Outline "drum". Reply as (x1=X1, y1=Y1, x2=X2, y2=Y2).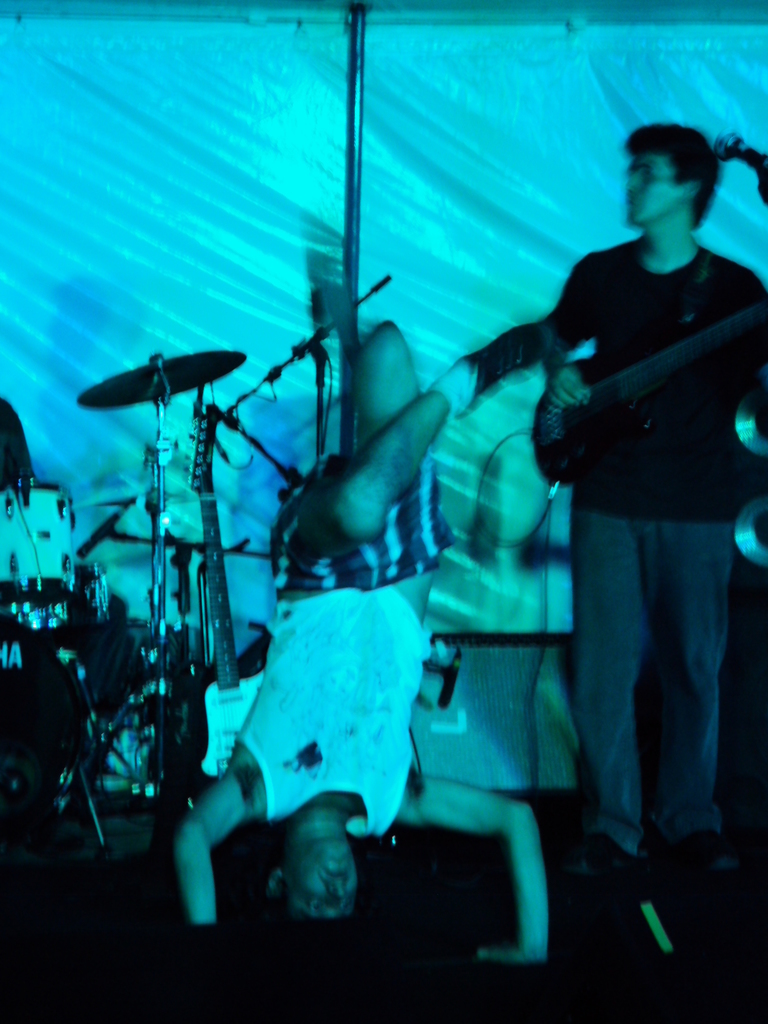
(x1=0, y1=481, x2=86, y2=612).
